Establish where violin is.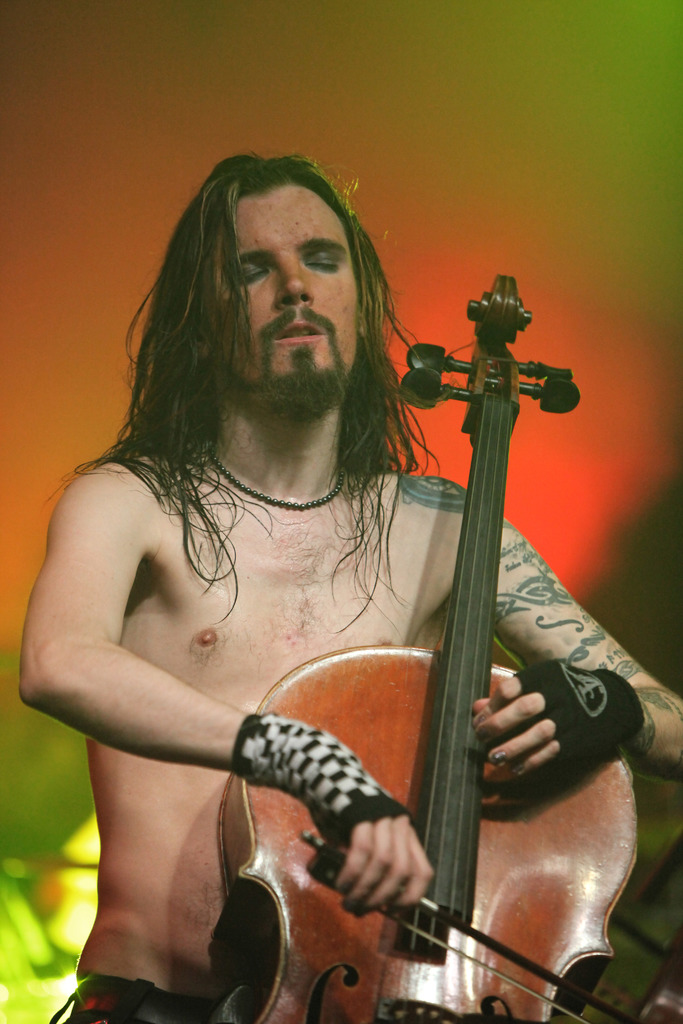
Established at left=204, top=262, right=645, bottom=1023.
